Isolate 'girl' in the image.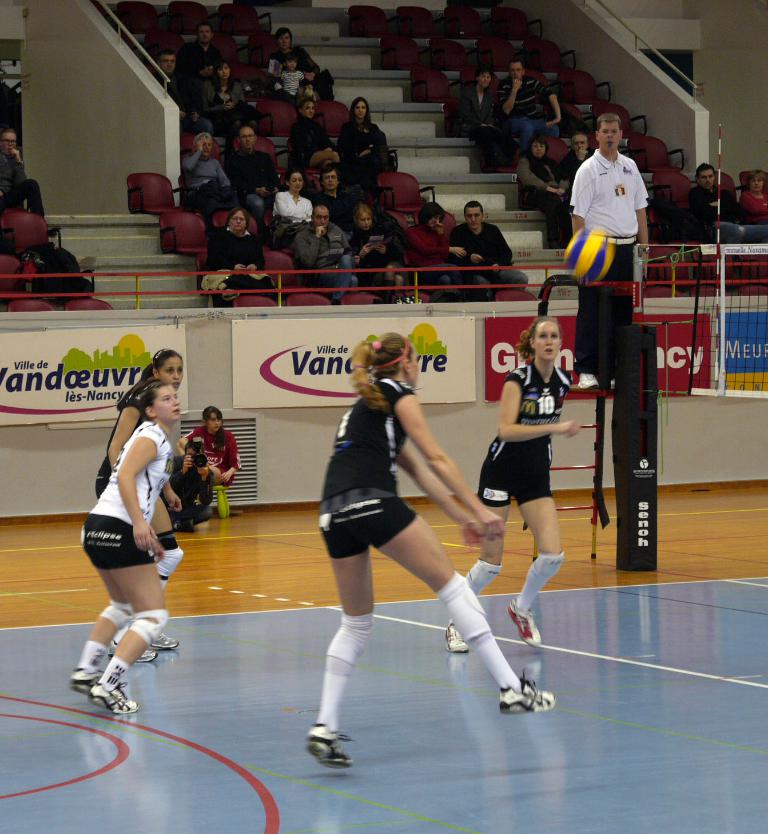
Isolated region: x1=202 y1=58 x2=245 y2=154.
